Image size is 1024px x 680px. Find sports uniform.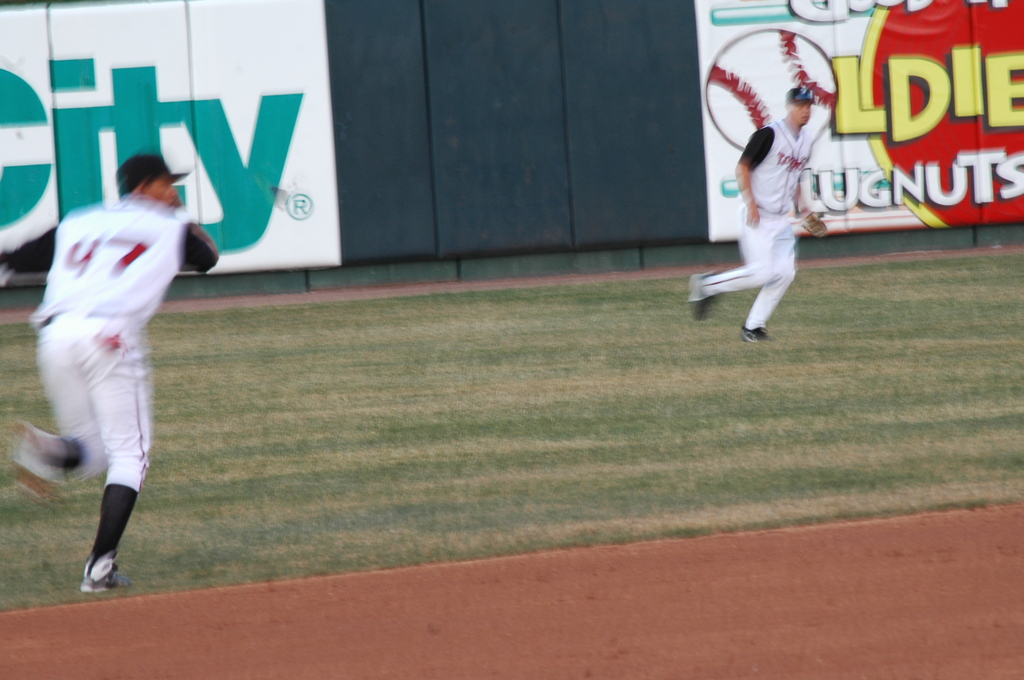
l=690, t=88, r=827, b=343.
